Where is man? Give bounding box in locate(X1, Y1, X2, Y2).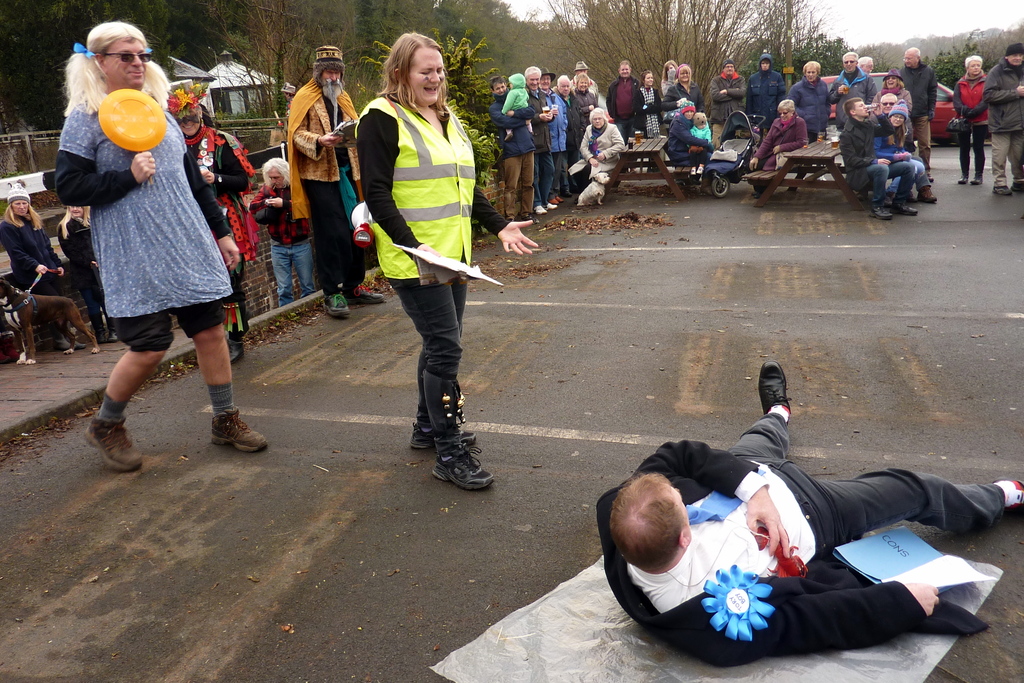
locate(570, 56, 600, 101).
